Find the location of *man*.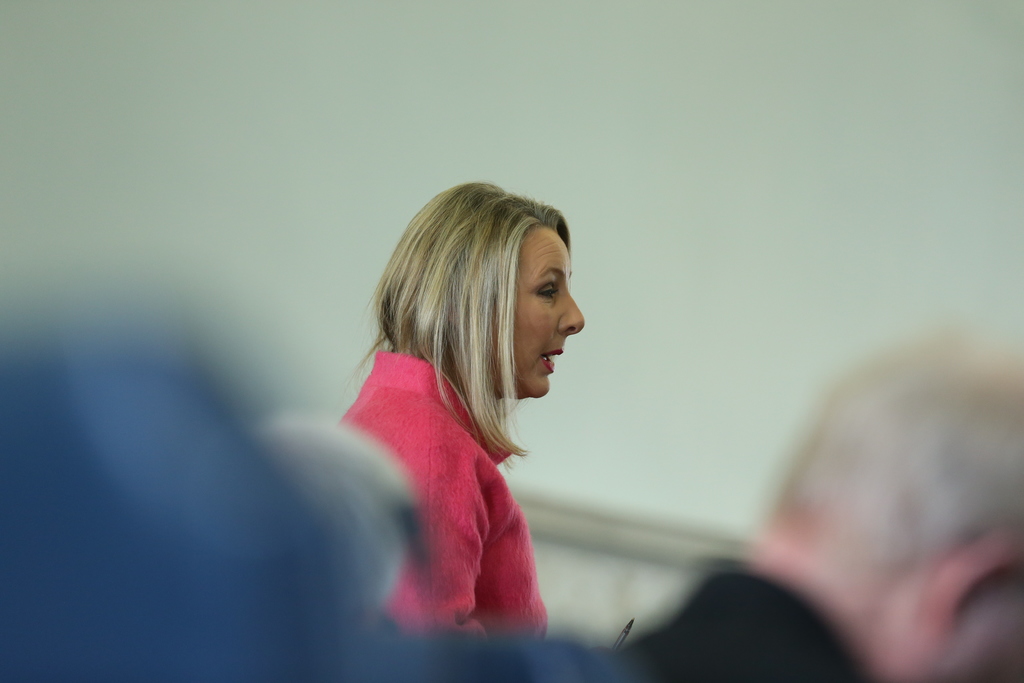
Location: (left=615, top=332, right=1023, bottom=682).
